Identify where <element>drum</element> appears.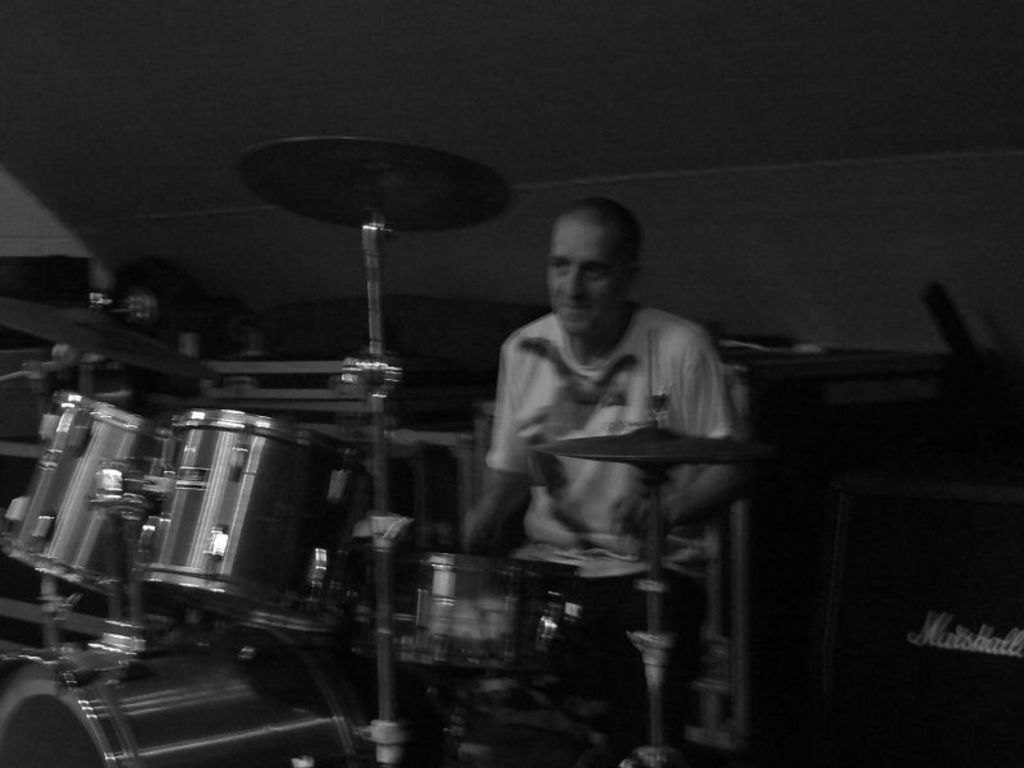
Appears at {"left": 0, "top": 389, "right": 173, "bottom": 599}.
